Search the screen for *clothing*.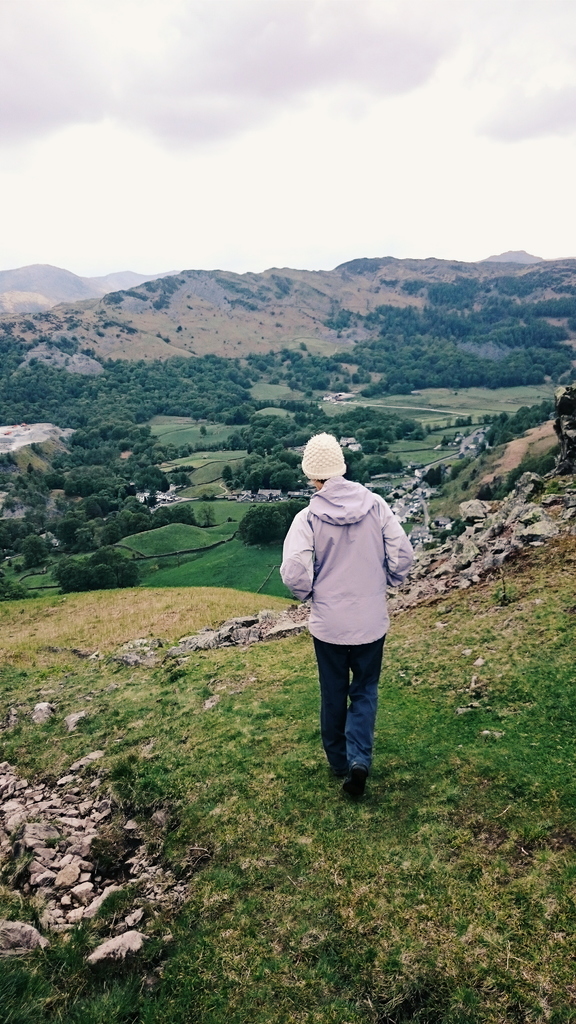
Found at 276:472:422:773.
